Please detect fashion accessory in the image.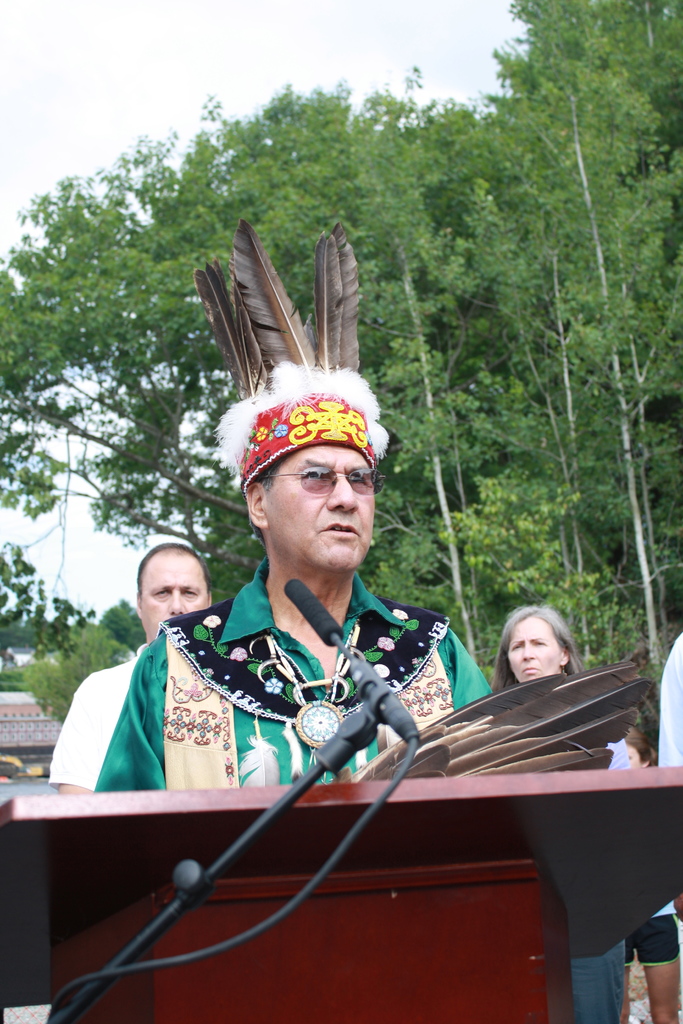
269:454:373:495.
